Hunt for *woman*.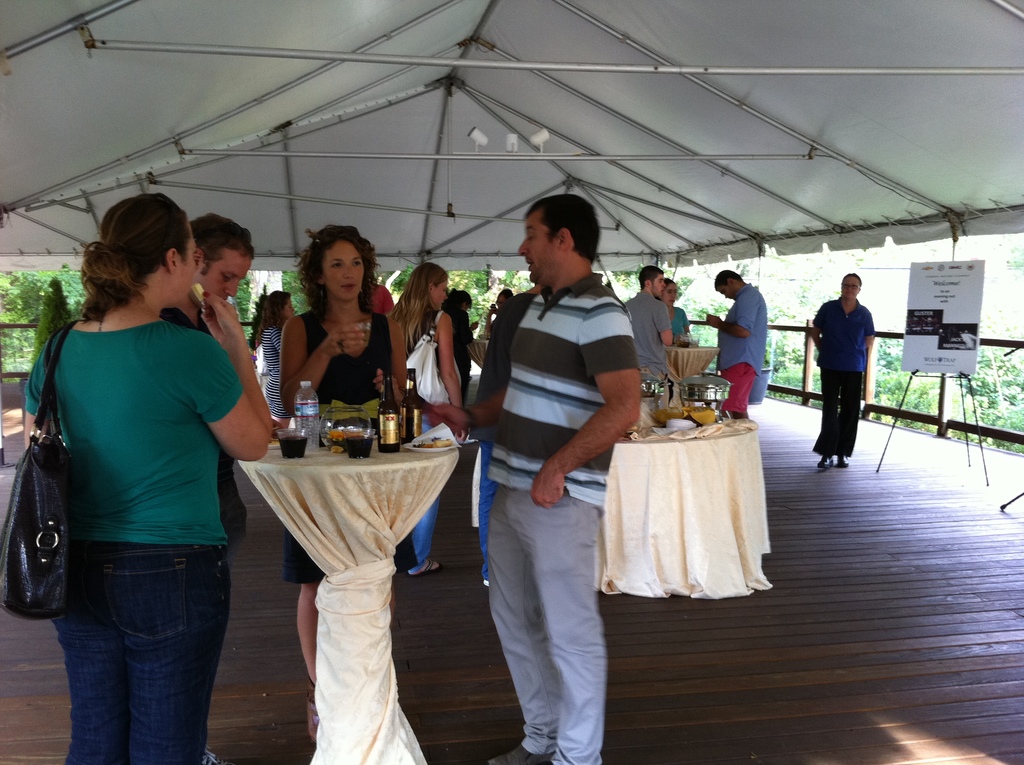
Hunted down at rect(282, 224, 407, 739).
